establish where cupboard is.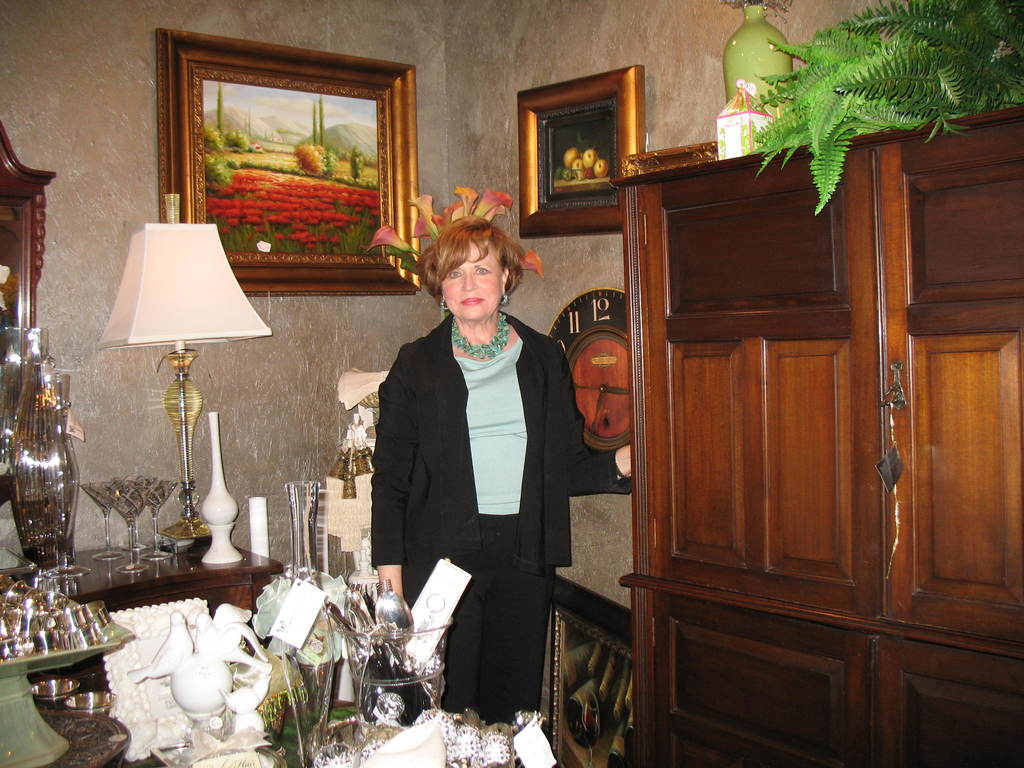
Established at (626, 109, 1006, 748).
